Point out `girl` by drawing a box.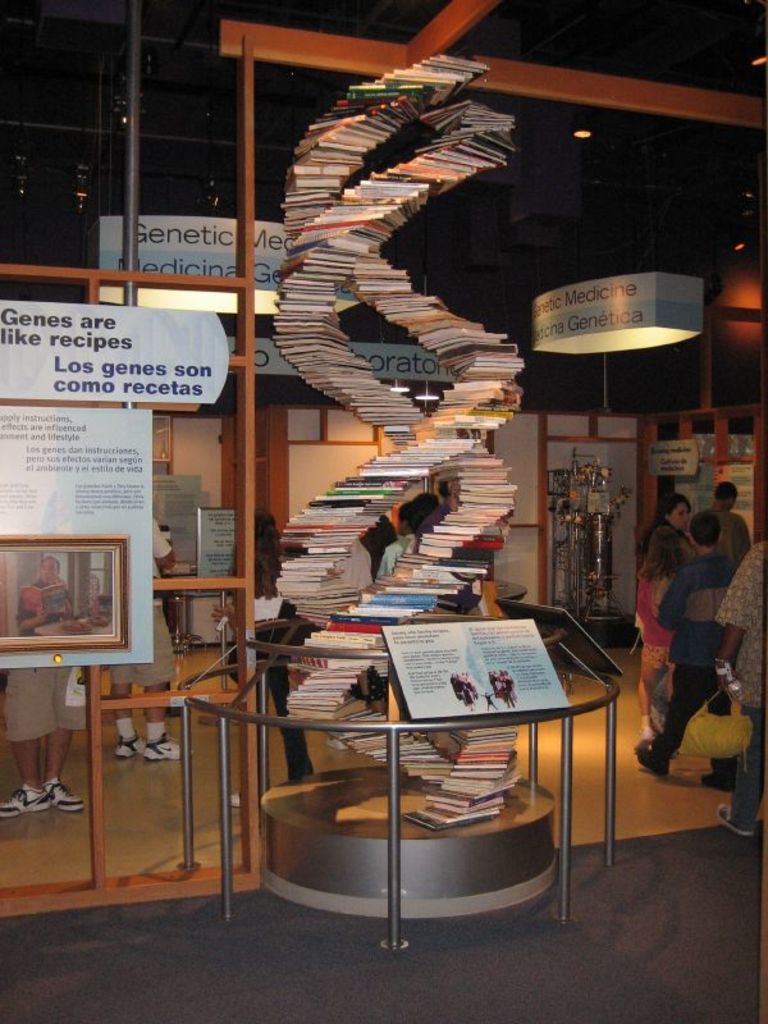
BBox(635, 529, 689, 742).
